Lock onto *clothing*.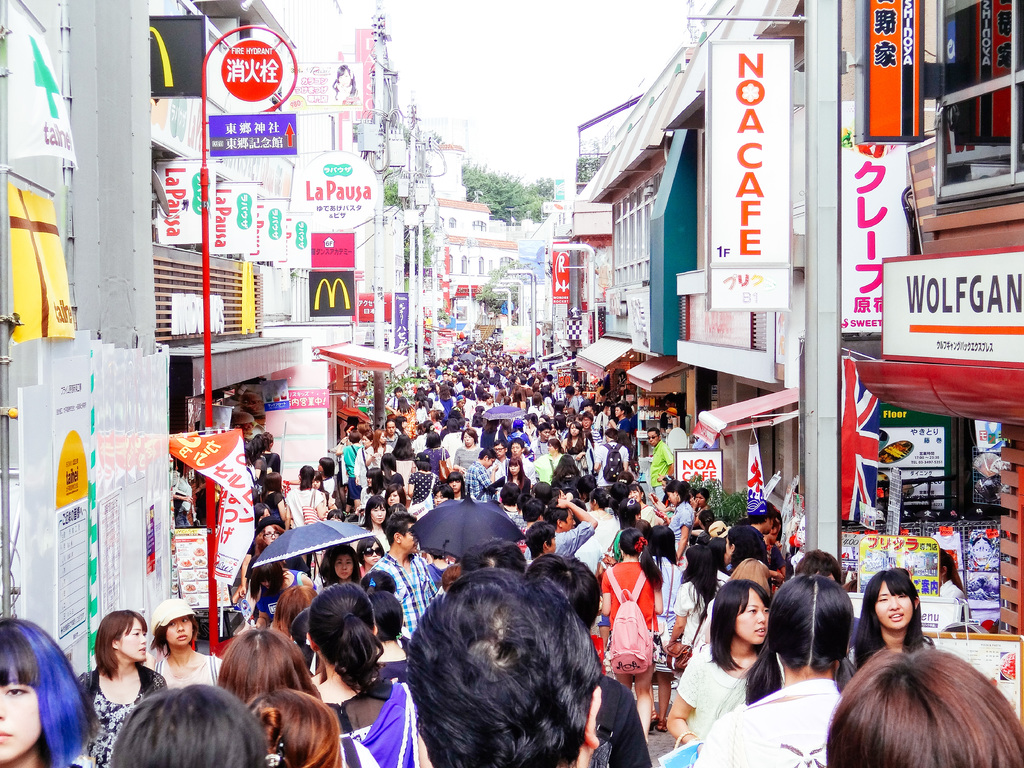
Locked: 371/545/446/639.
